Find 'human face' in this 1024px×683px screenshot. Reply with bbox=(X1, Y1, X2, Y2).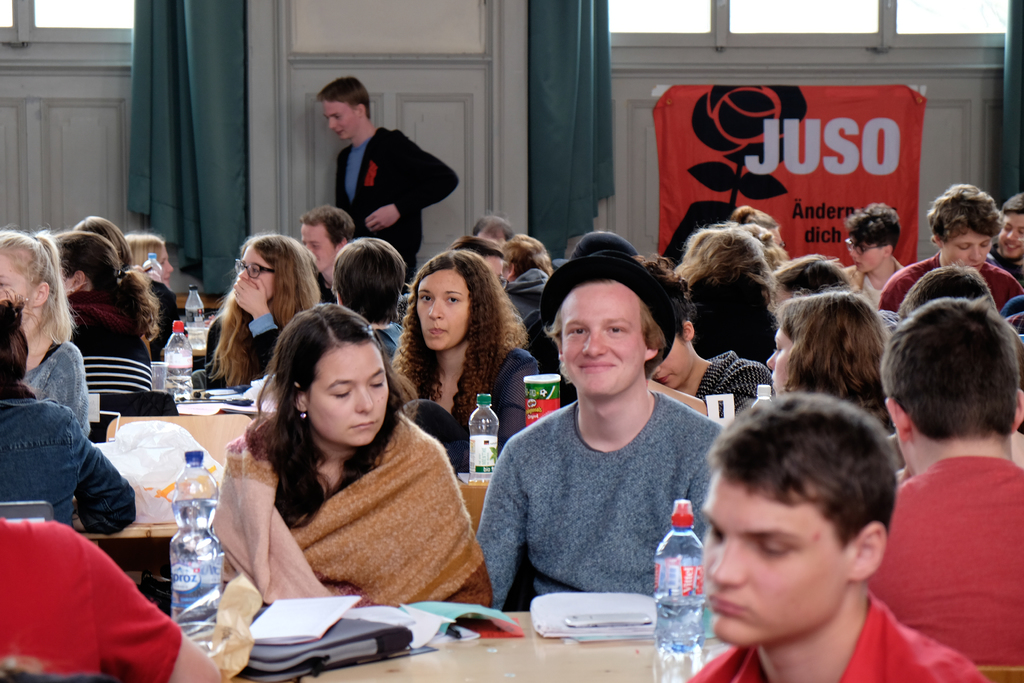
bbox=(236, 243, 275, 299).
